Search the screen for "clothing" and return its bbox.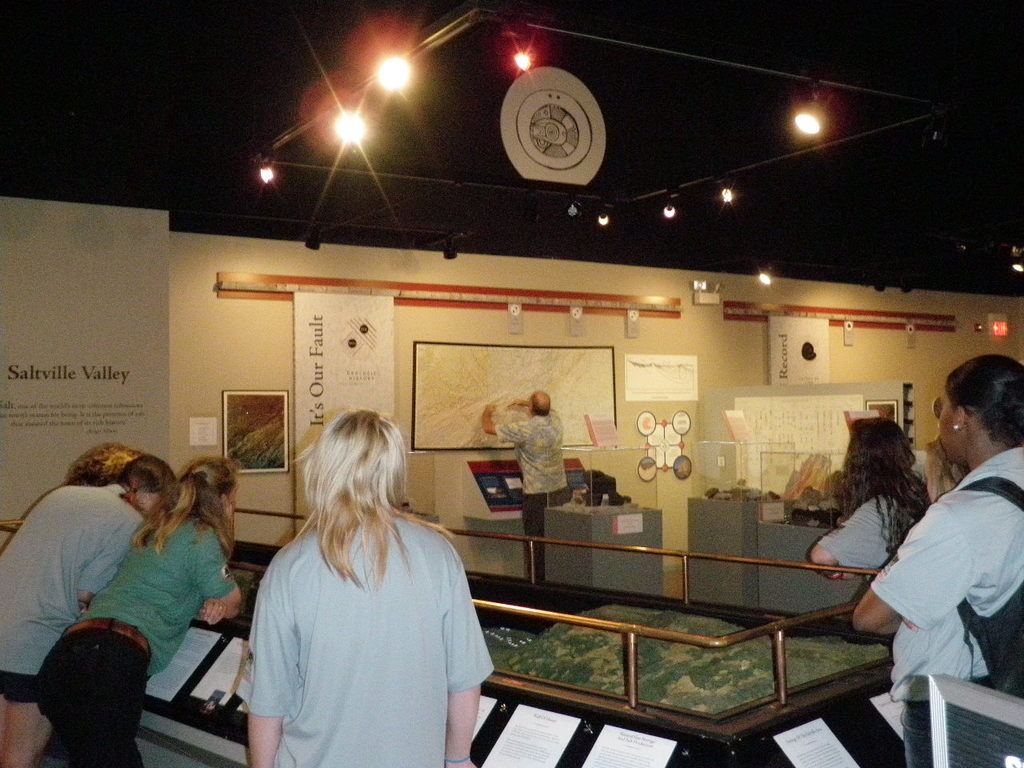
Found: 871/446/1023/766.
